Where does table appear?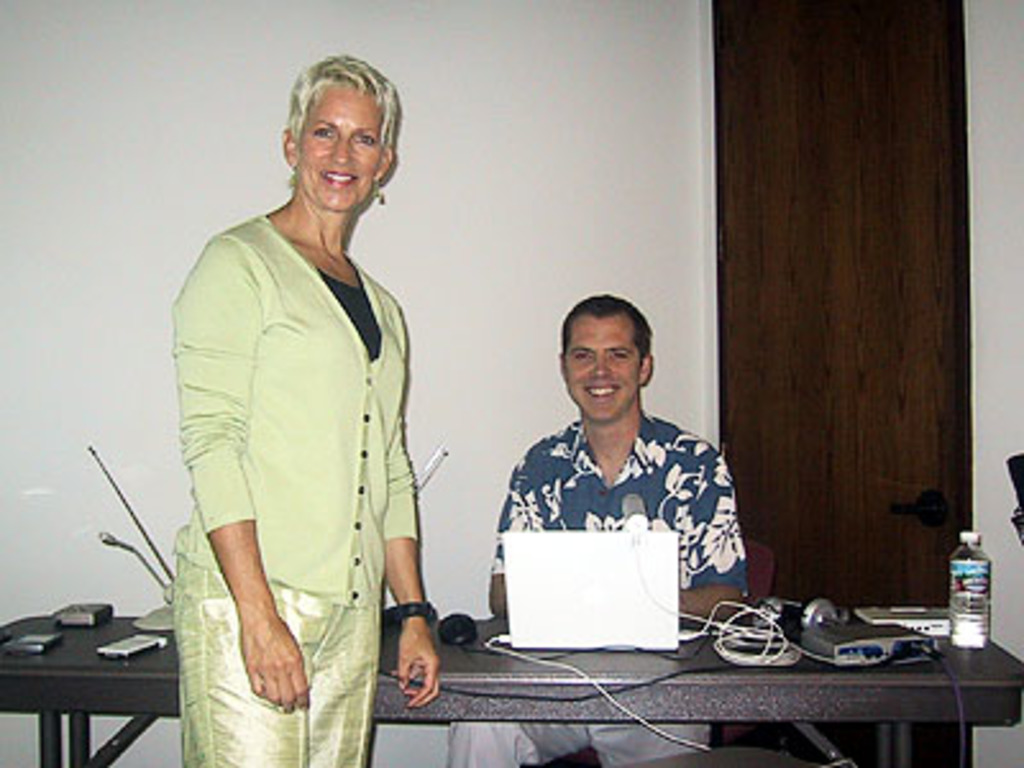
Appears at {"left": 353, "top": 584, "right": 1023, "bottom": 750}.
